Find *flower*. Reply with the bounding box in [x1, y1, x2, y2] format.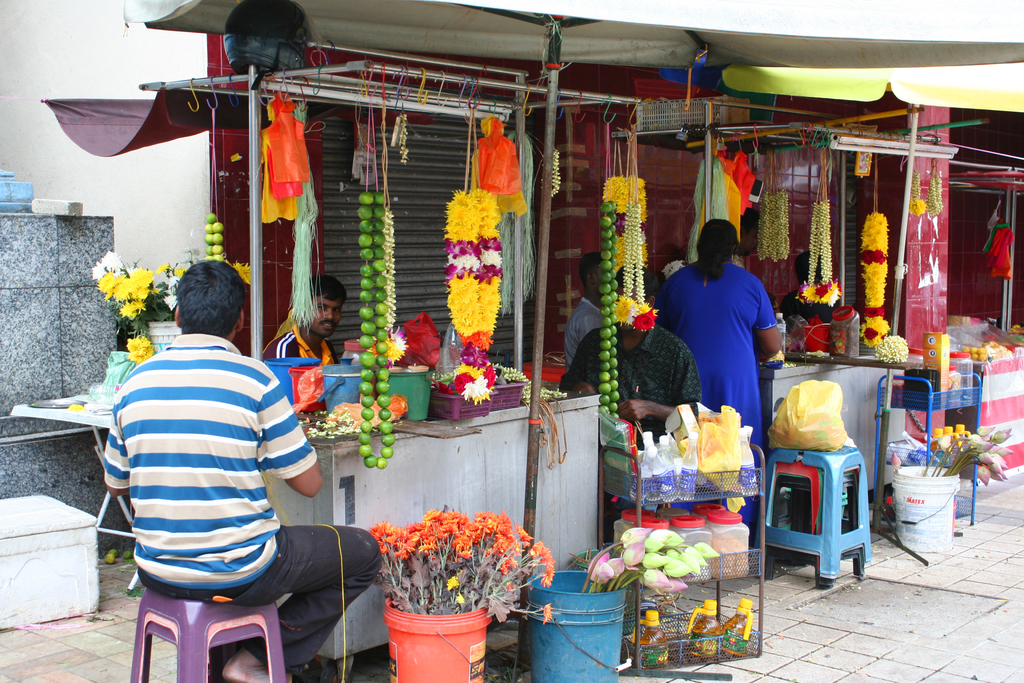
[540, 563, 557, 589].
